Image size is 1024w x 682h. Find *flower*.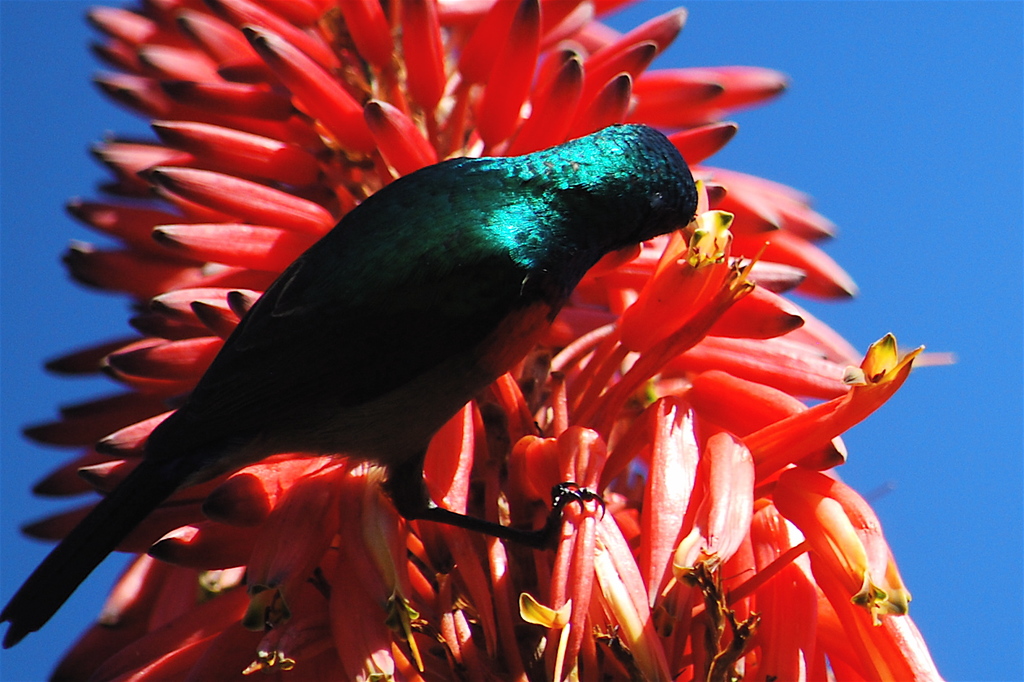
x1=12, y1=3, x2=945, y2=681.
